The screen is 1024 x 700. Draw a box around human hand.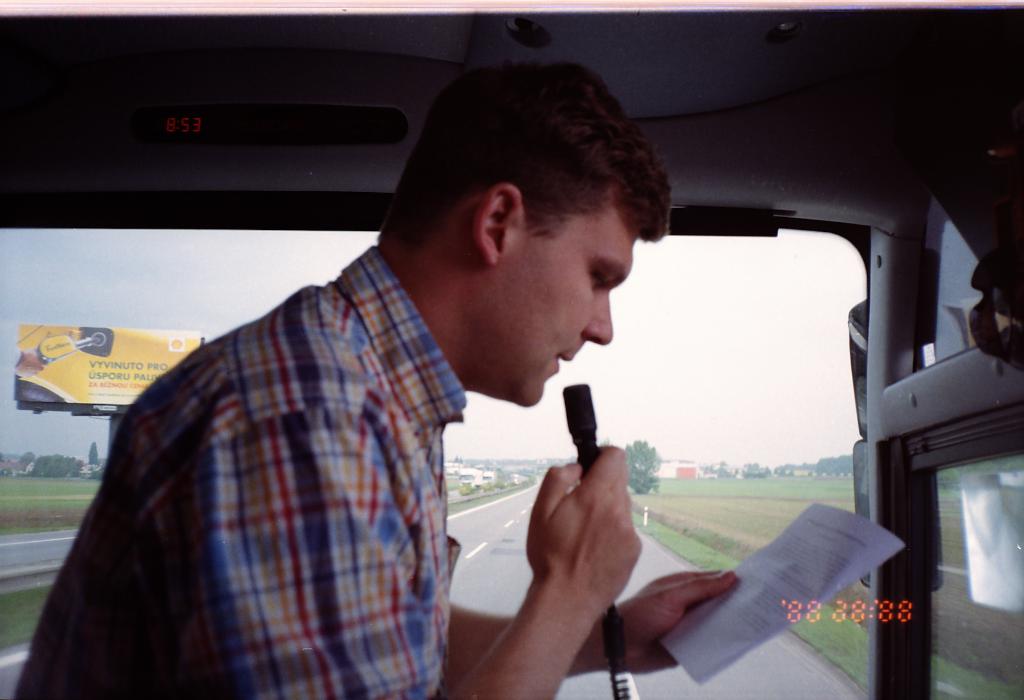
bbox=[511, 420, 653, 680].
